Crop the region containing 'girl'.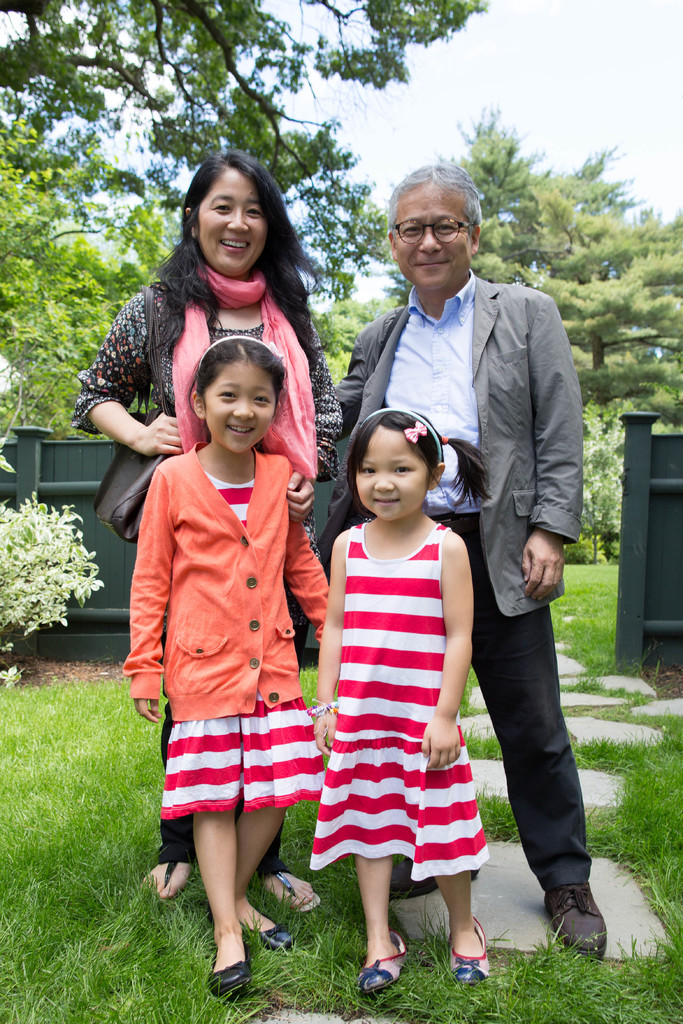
Crop region: crop(306, 401, 497, 992).
